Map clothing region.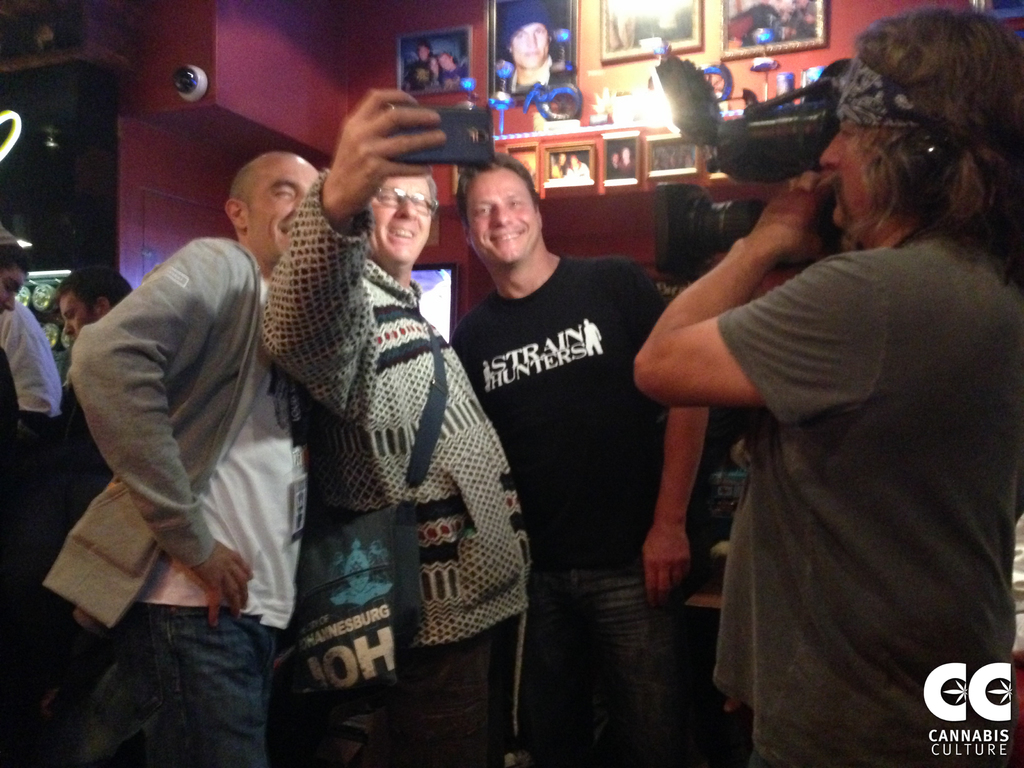
Mapped to (left=262, top=168, right=535, bottom=767).
